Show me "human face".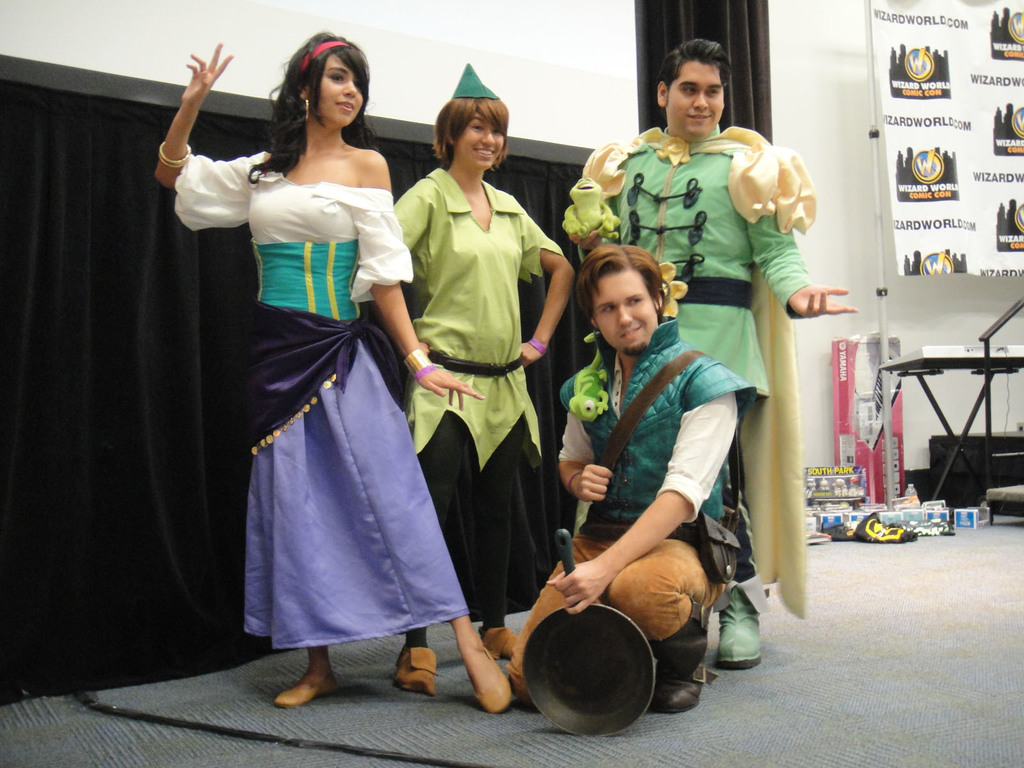
"human face" is here: rect(590, 264, 656, 351).
